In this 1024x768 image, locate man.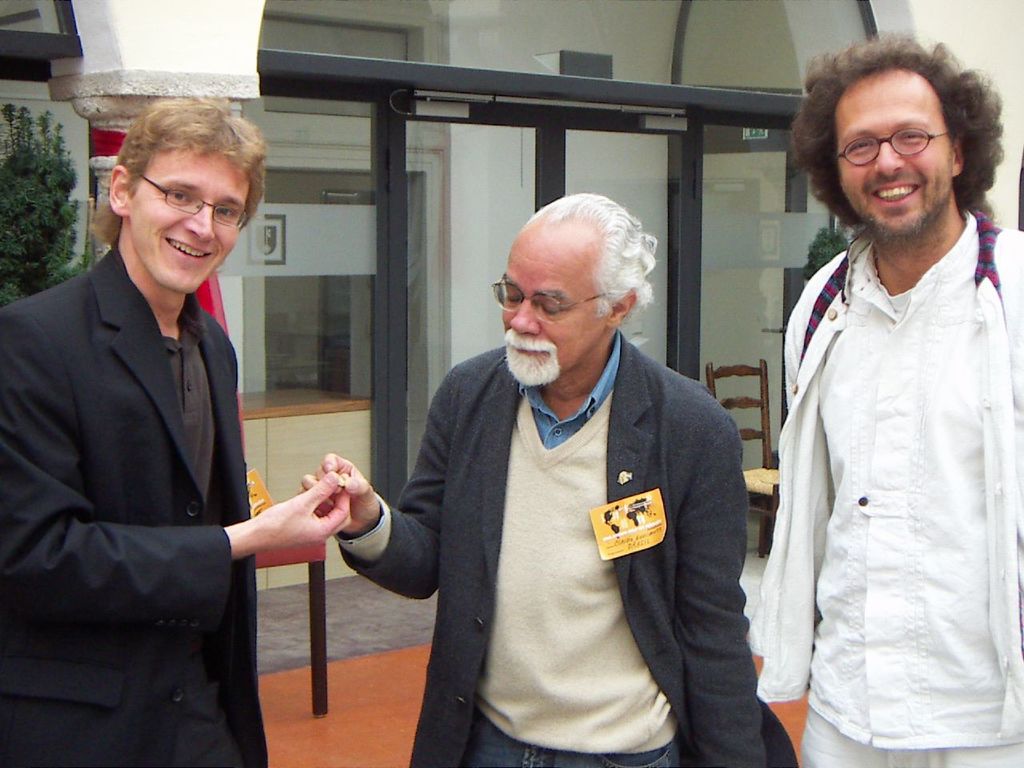
Bounding box: locate(0, 95, 355, 767).
